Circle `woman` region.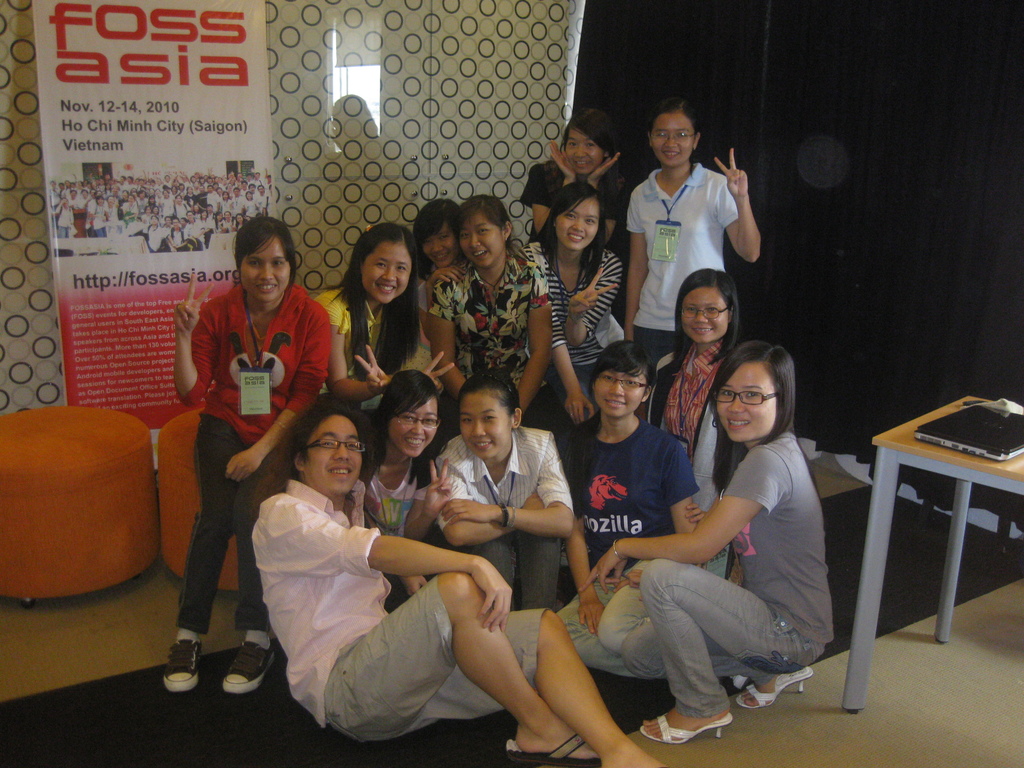
Region: <box>645,260,747,583</box>.
